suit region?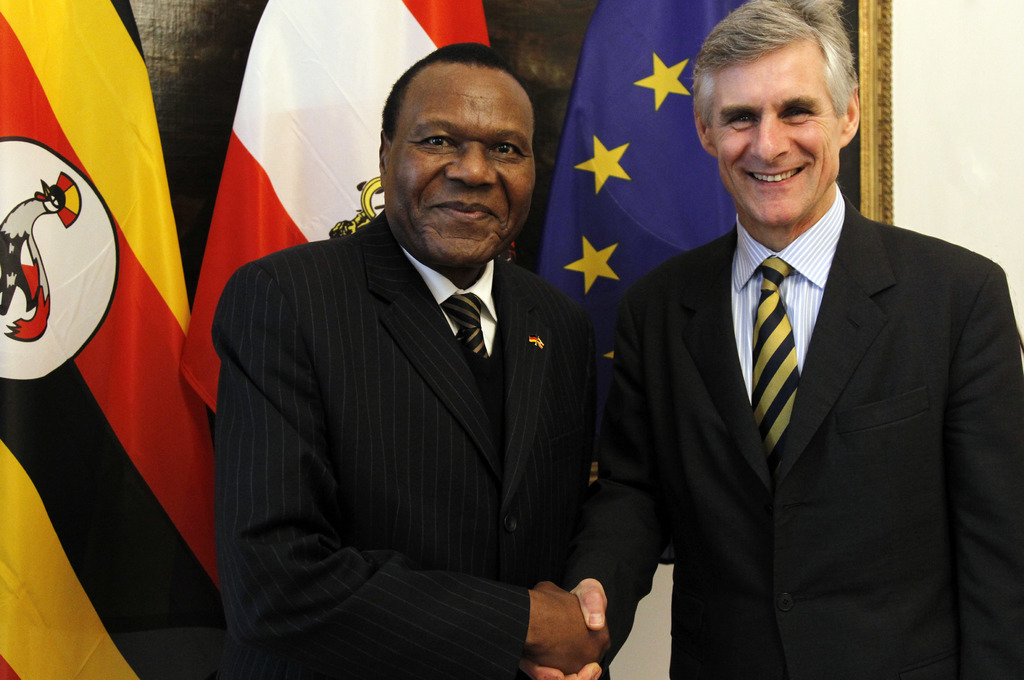
pyautogui.locateOnScreen(595, 79, 1009, 668)
